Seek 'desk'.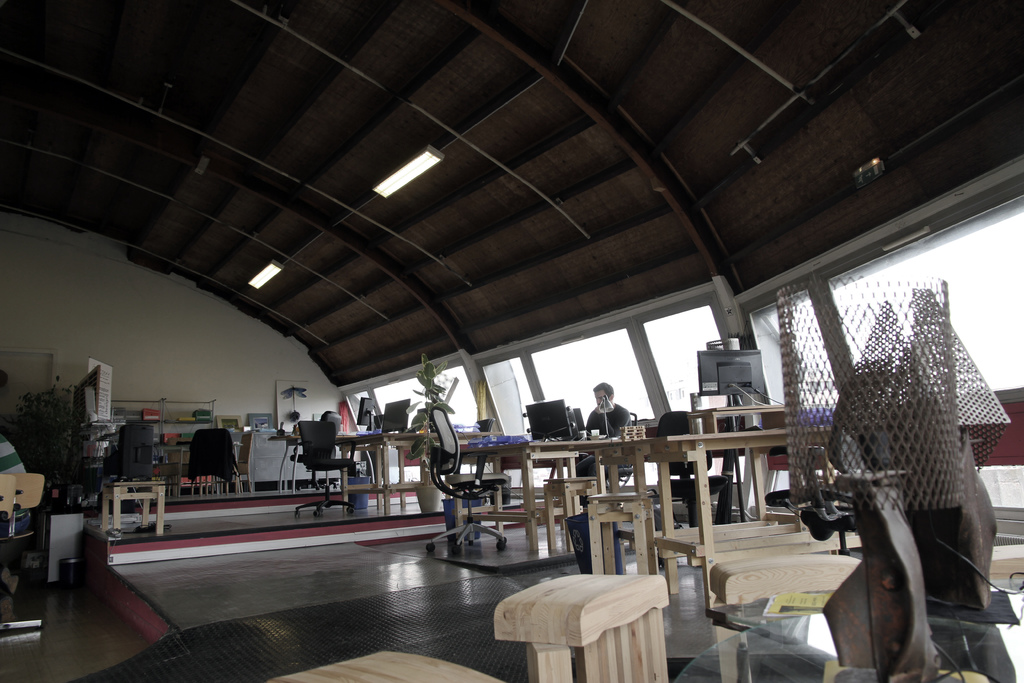
bbox=(462, 436, 628, 548).
